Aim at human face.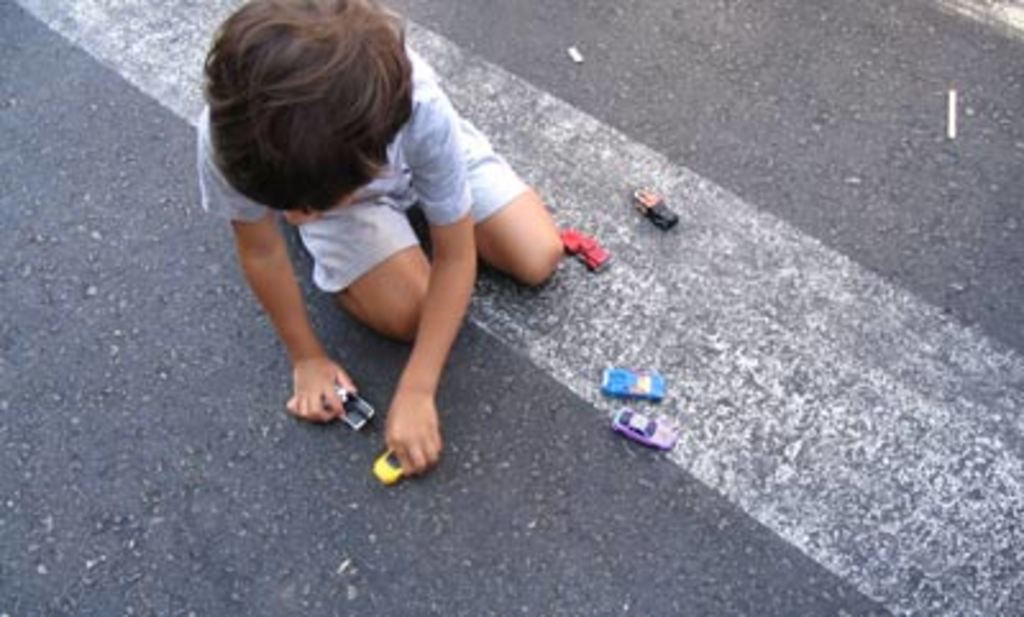
Aimed at 284, 200, 358, 230.
